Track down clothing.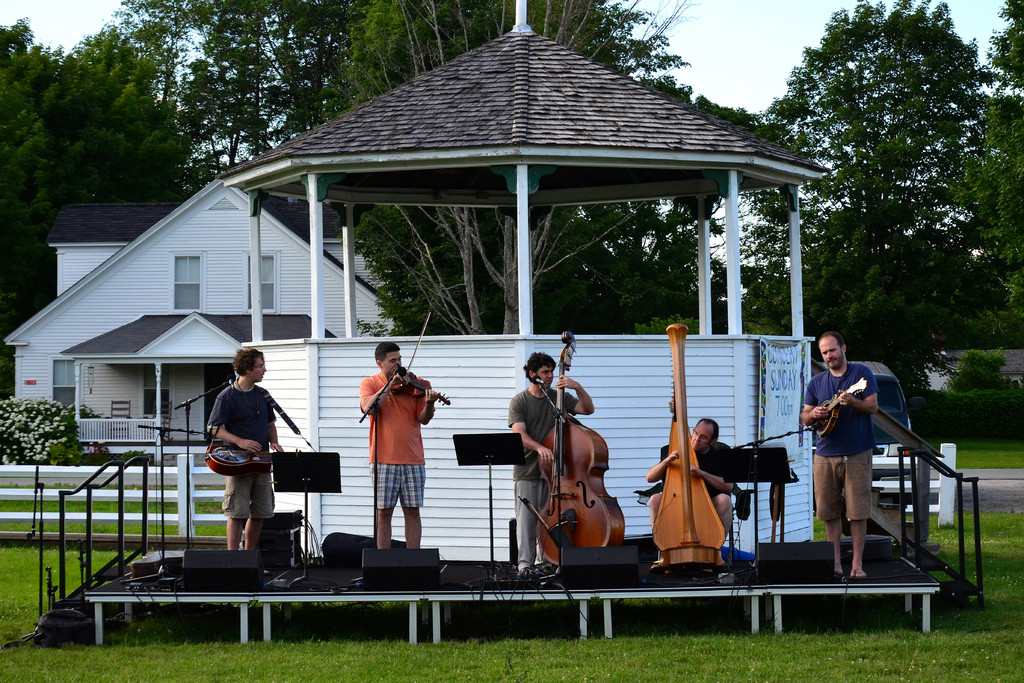
Tracked to 358, 365, 427, 523.
